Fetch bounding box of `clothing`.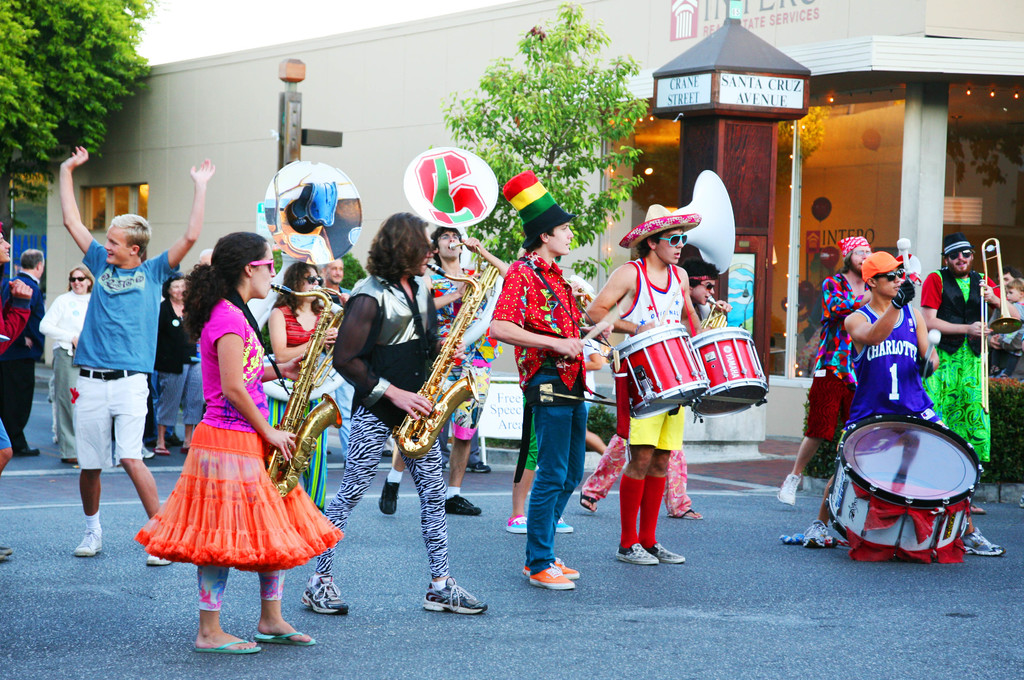
Bbox: (x1=70, y1=256, x2=137, y2=465).
